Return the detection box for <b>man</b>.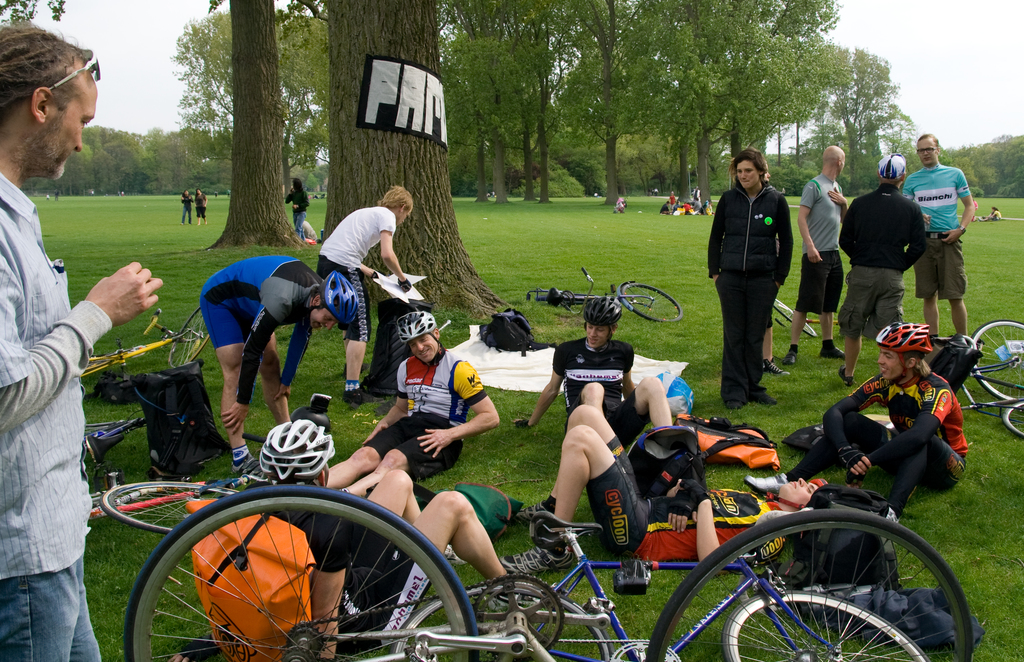
rect(708, 155, 806, 402).
